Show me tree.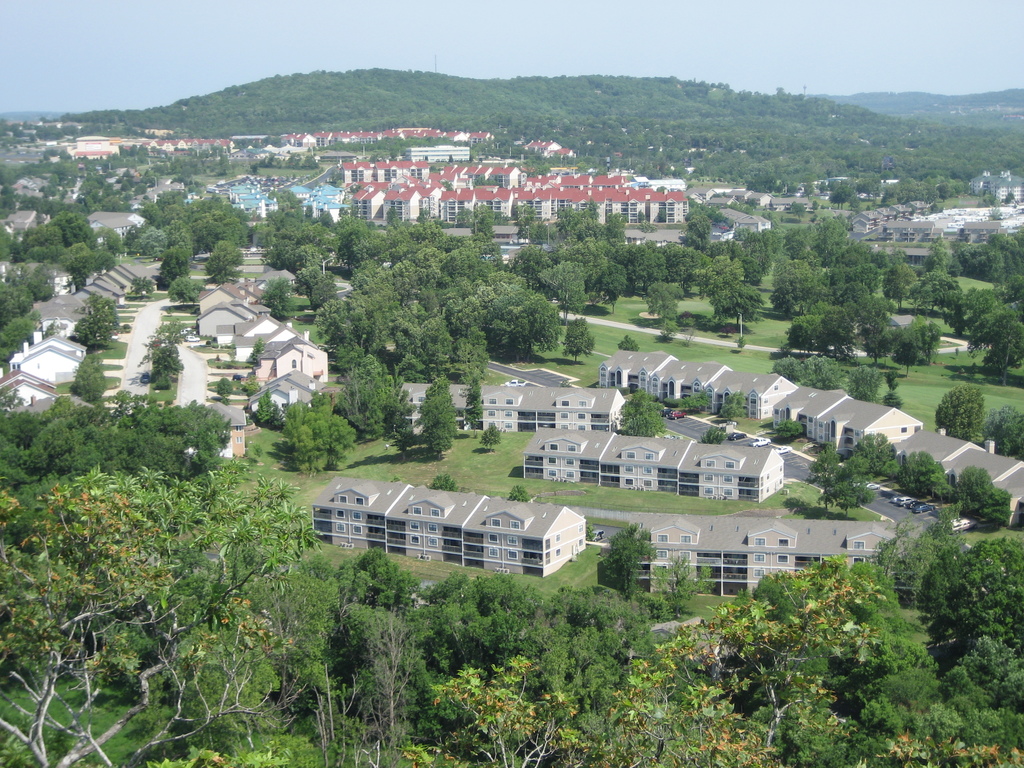
tree is here: (950, 279, 1023, 342).
